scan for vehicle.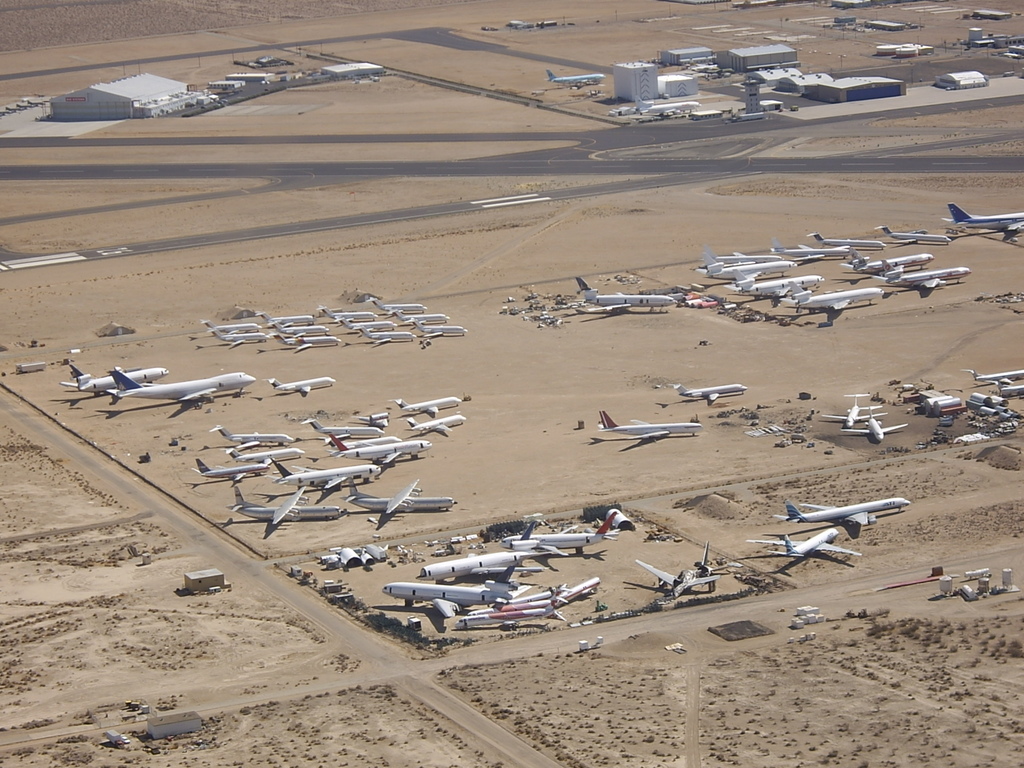
Scan result: [left=970, top=360, right=1023, bottom=387].
